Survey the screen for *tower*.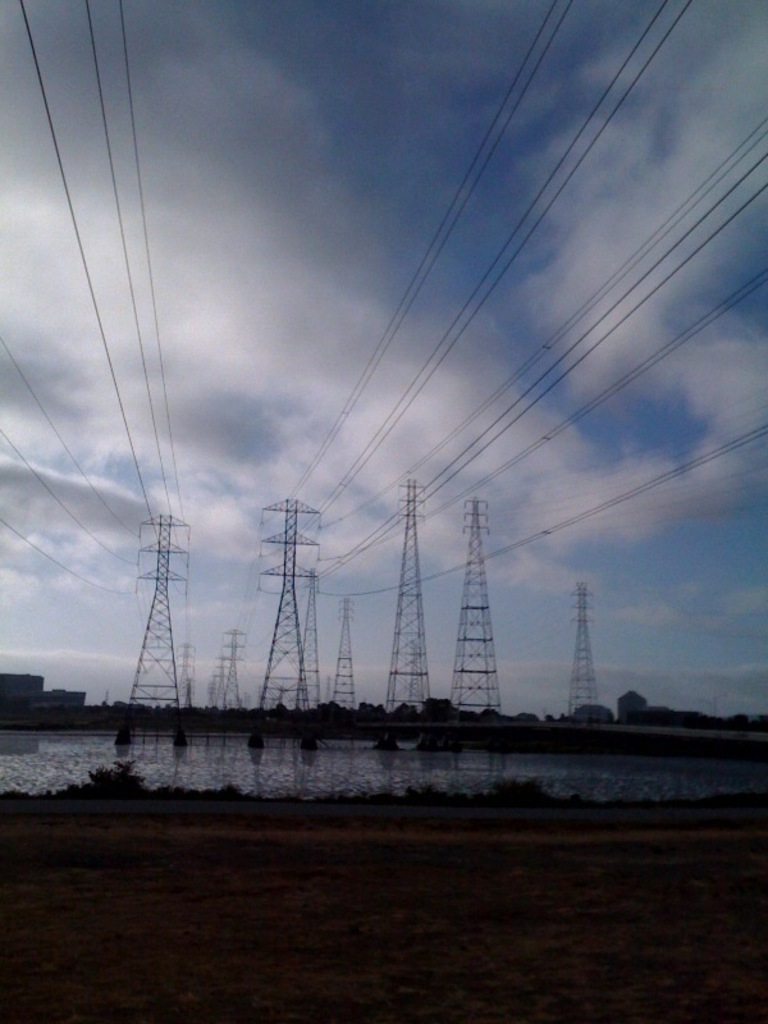
Survey found: x1=131 y1=503 x2=211 y2=727.
